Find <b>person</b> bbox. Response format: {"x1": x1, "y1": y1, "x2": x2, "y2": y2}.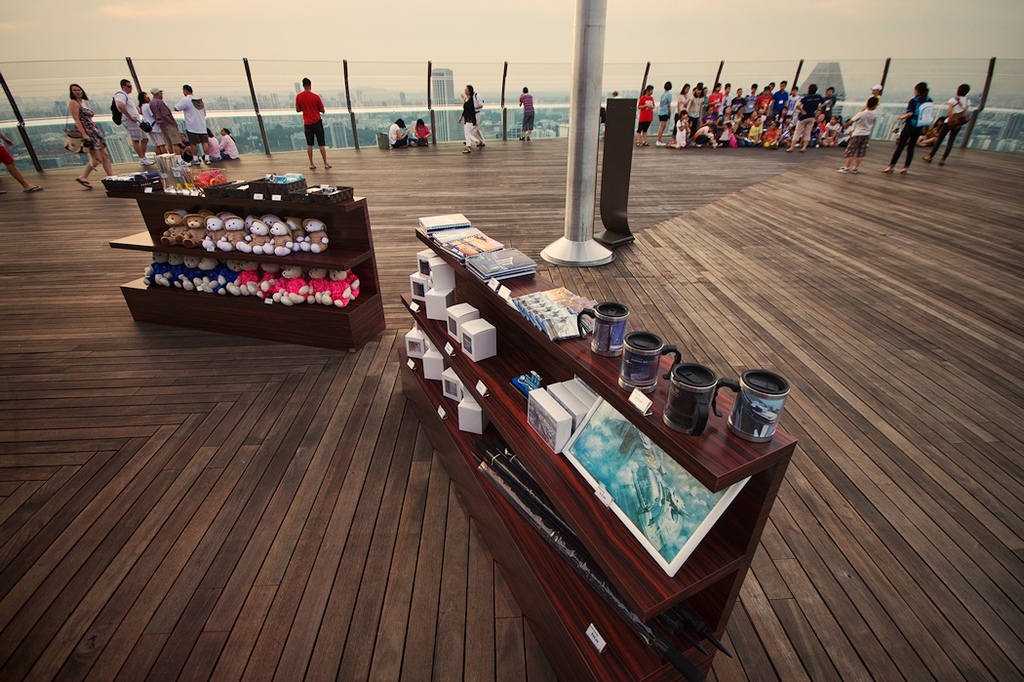
{"x1": 890, "y1": 78, "x2": 933, "y2": 174}.
